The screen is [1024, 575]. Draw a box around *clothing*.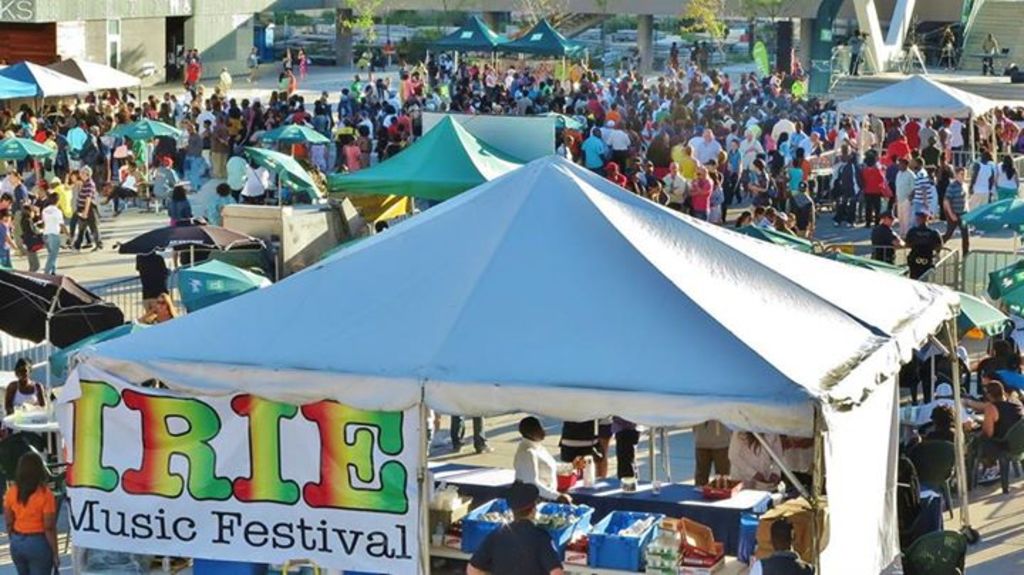
bbox(393, 31, 415, 67).
